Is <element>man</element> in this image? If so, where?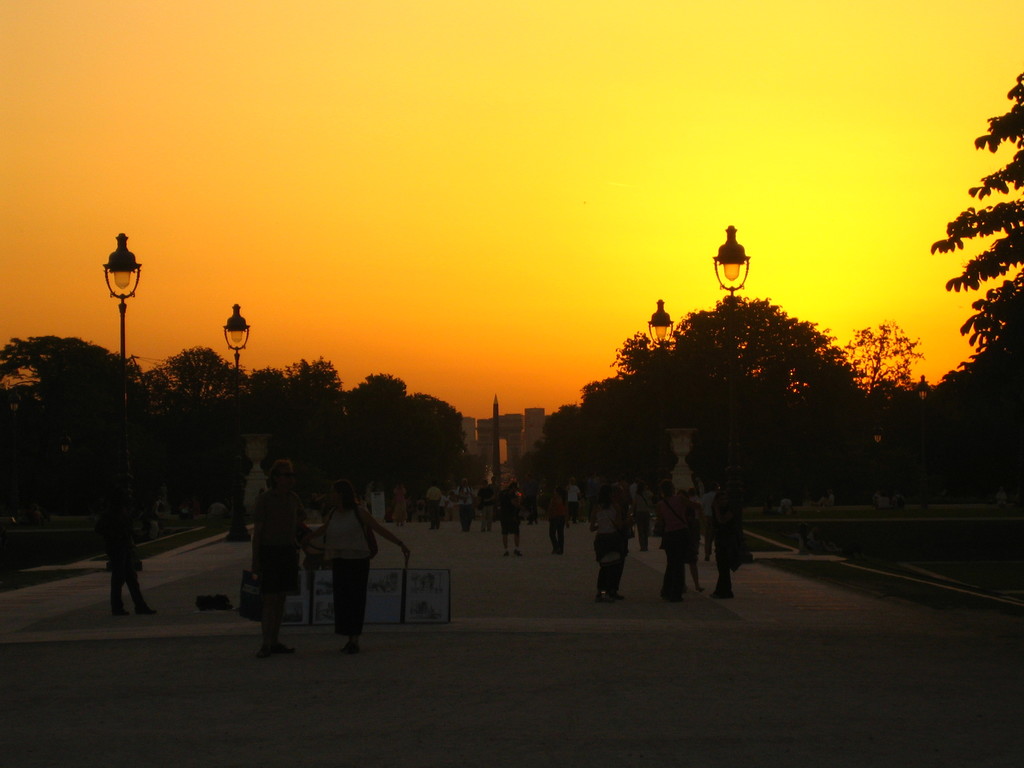
Yes, at x1=453 y1=479 x2=473 y2=534.
